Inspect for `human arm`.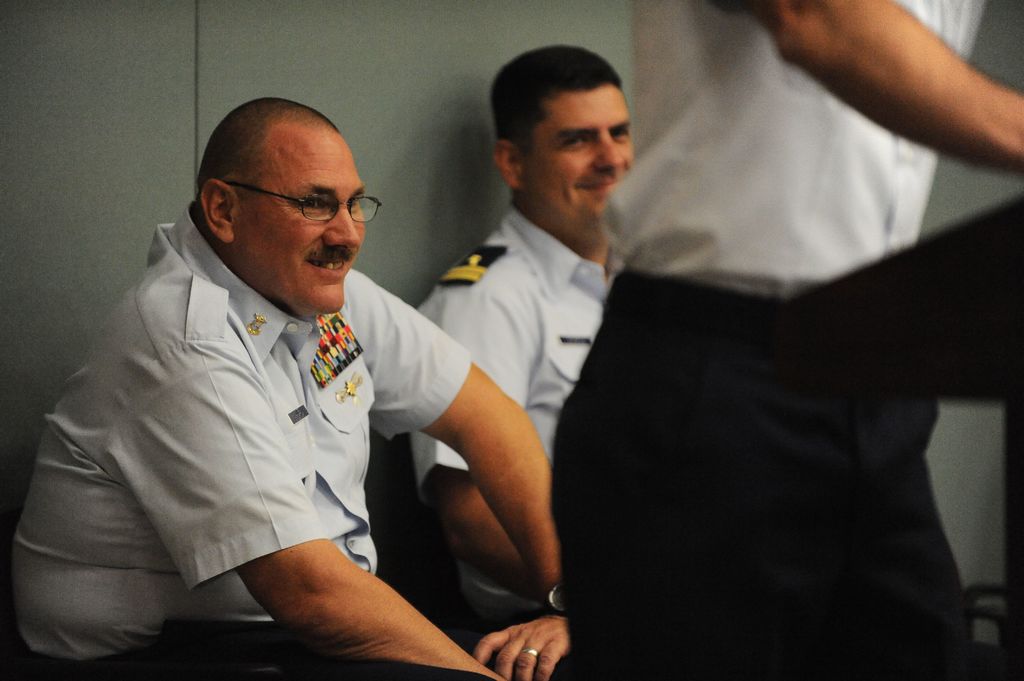
Inspection: Rect(333, 271, 573, 680).
